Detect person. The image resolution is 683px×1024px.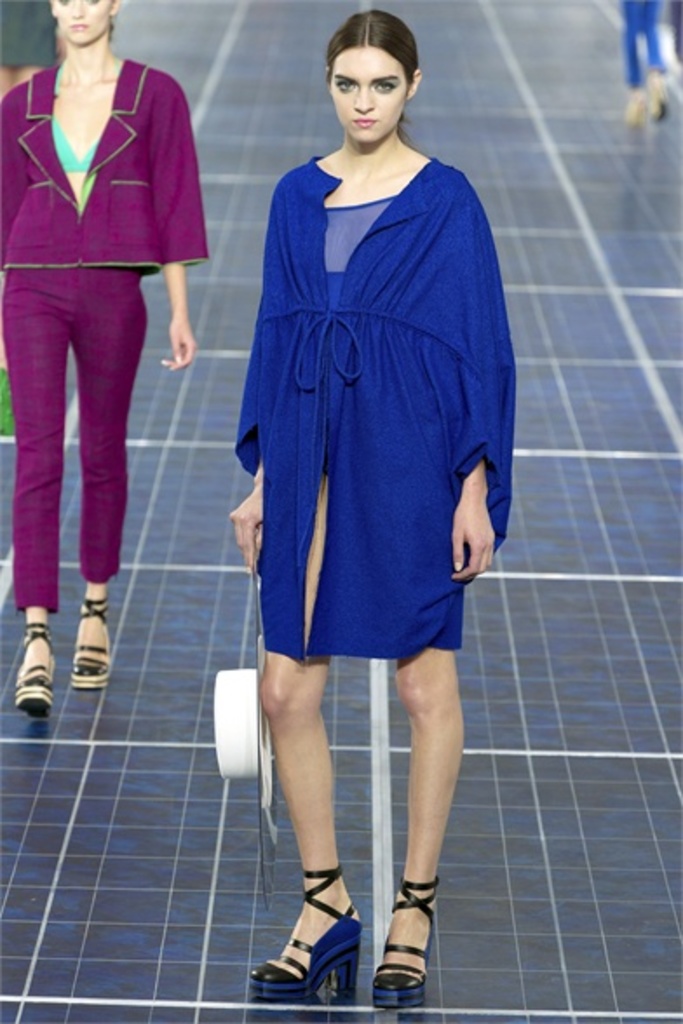
pyautogui.locateOnScreen(0, 0, 211, 721).
